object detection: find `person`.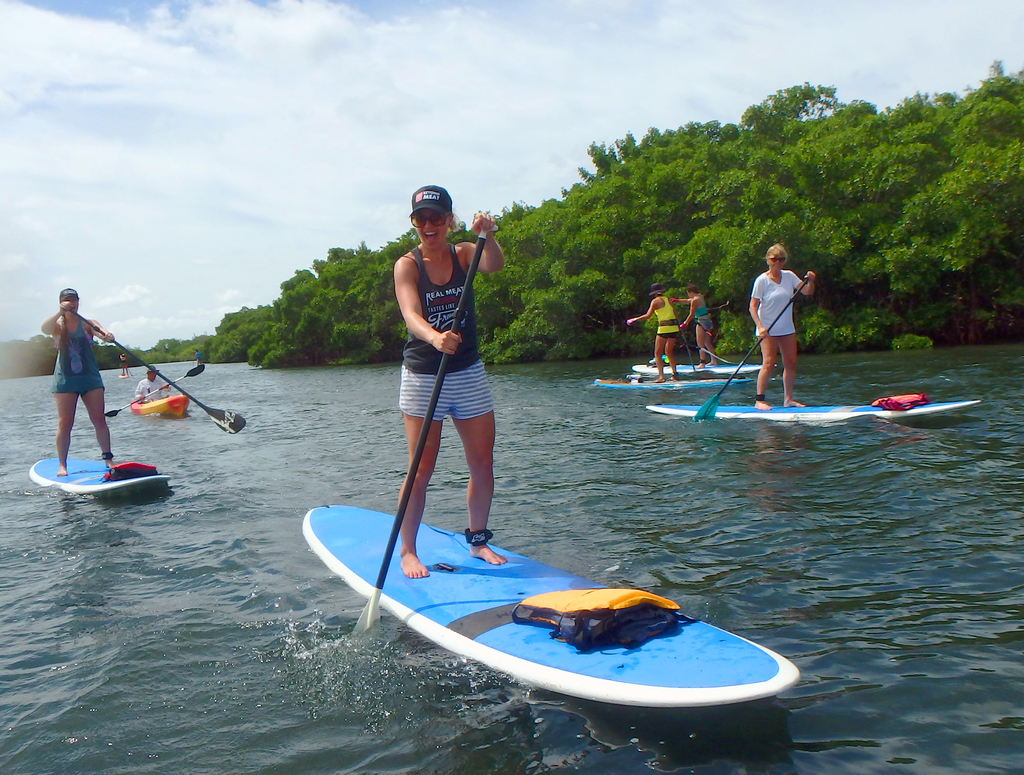
box=[627, 281, 698, 384].
